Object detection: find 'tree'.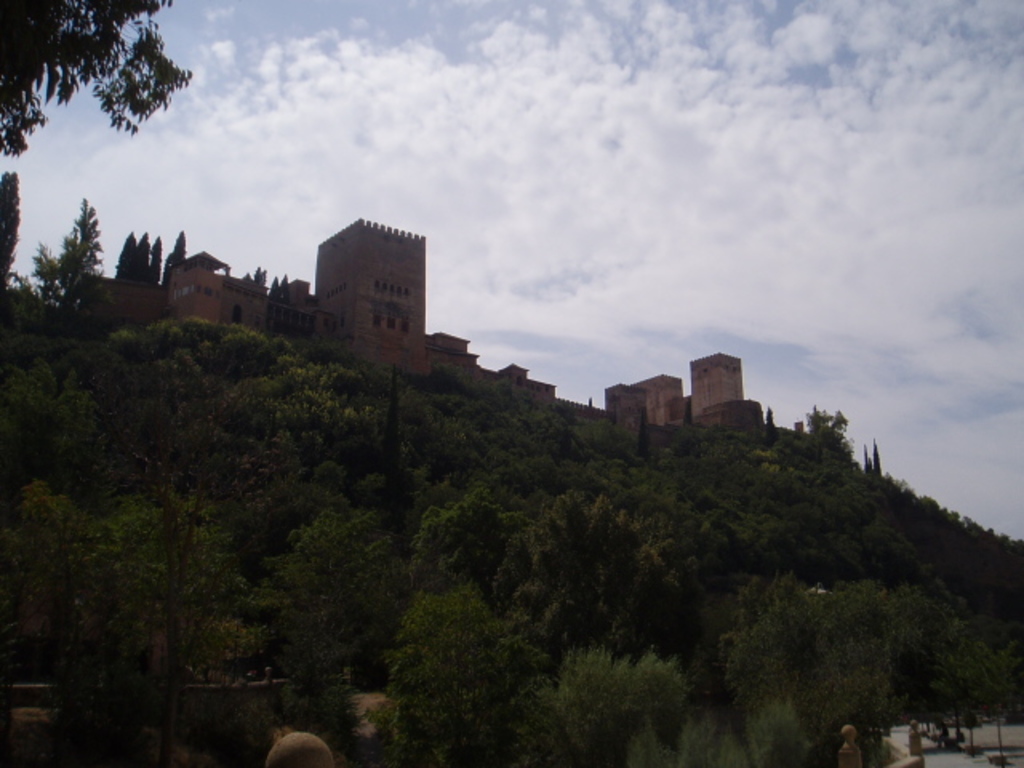
bbox=[0, 168, 16, 283].
